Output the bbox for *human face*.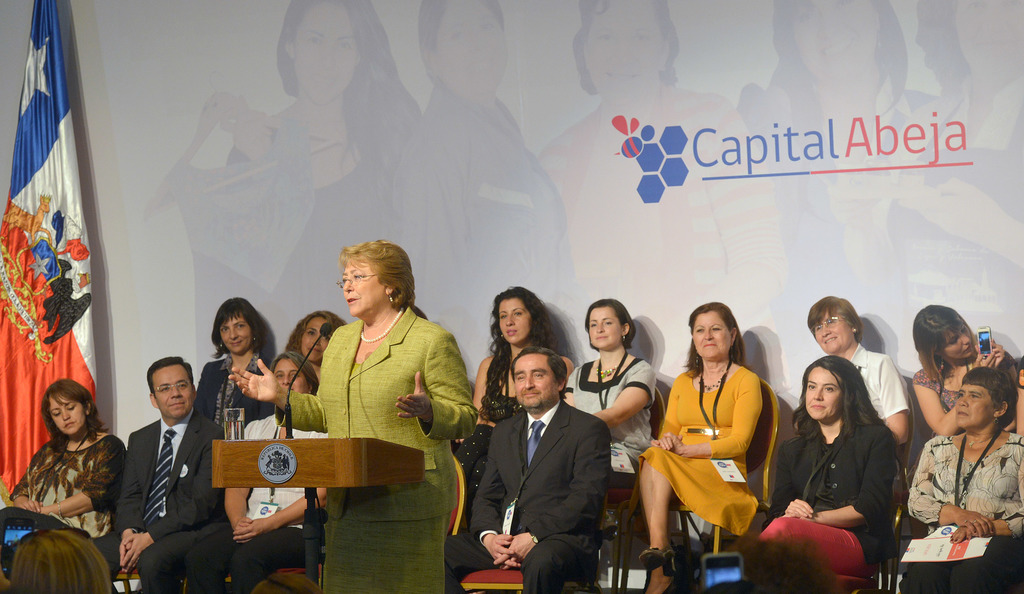
bbox=(345, 259, 387, 316).
